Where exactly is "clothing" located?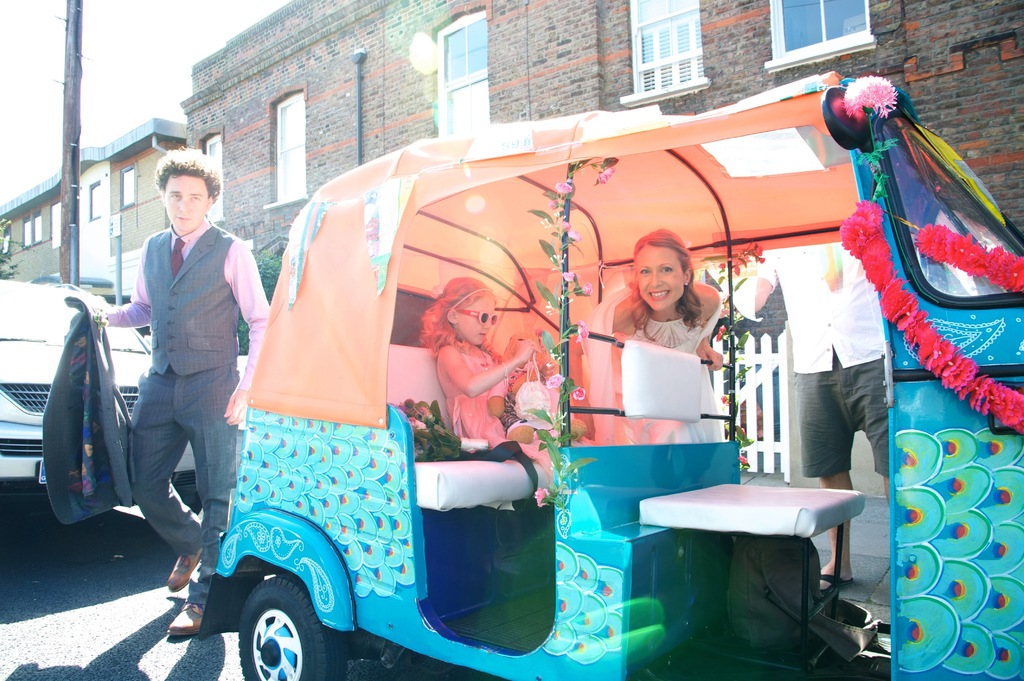
Its bounding box is BBox(104, 212, 266, 590).
